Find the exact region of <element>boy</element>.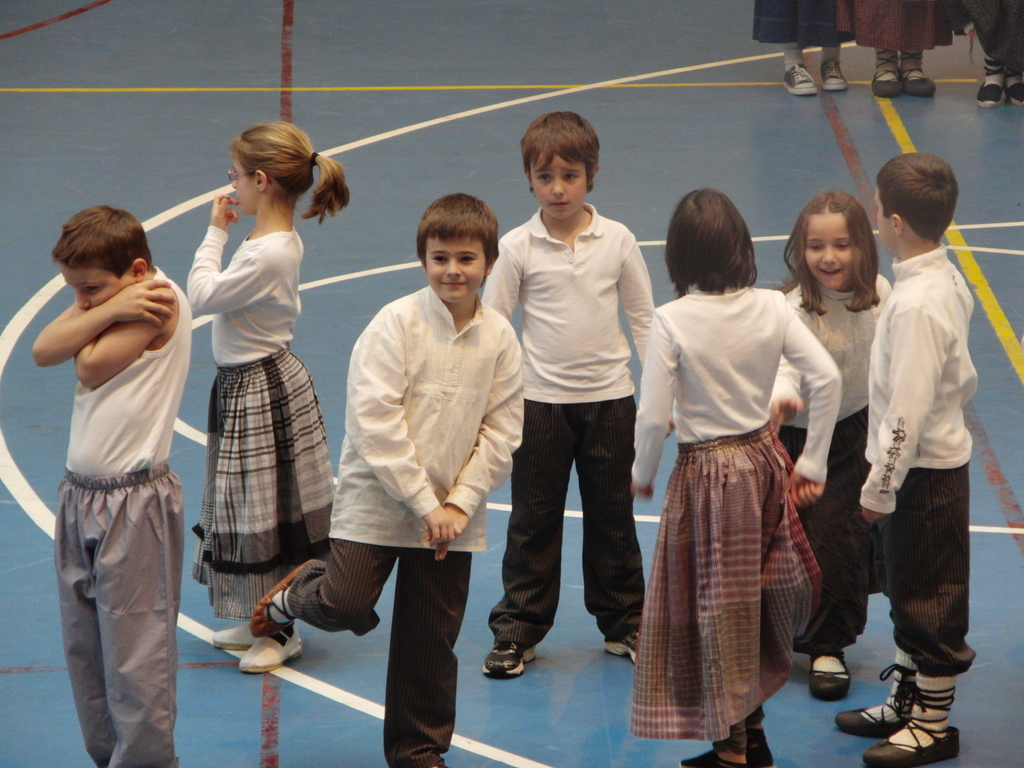
Exact region: x1=27 y1=204 x2=196 y2=767.
